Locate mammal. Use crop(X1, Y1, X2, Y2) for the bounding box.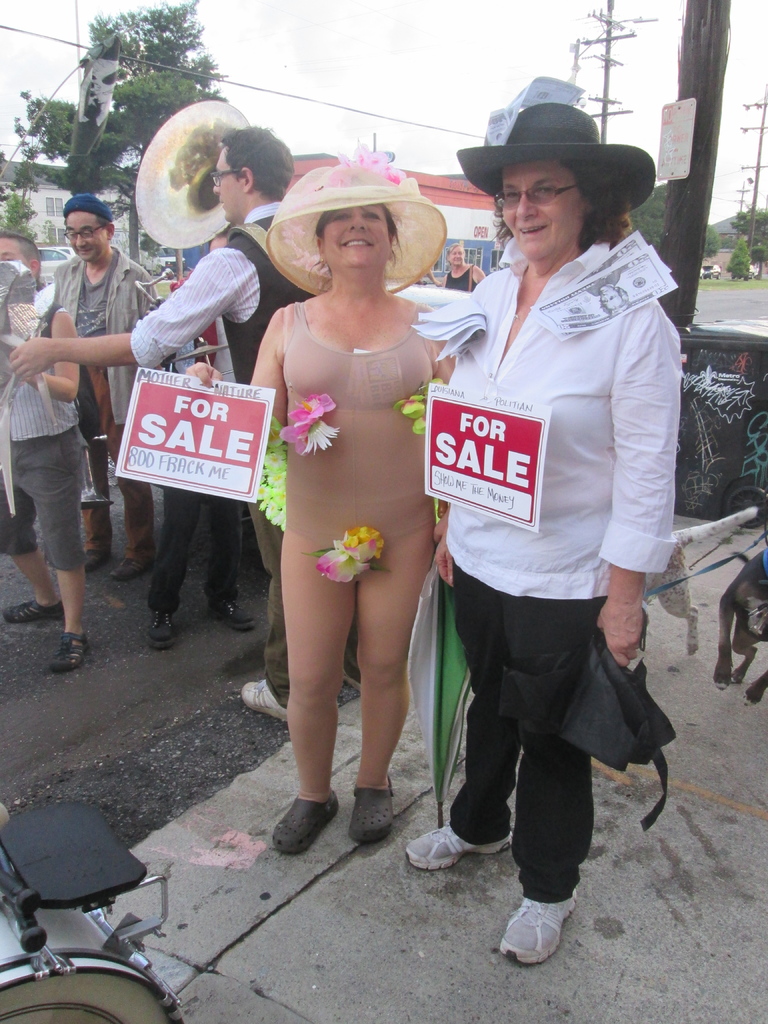
crop(46, 195, 171, 579).
